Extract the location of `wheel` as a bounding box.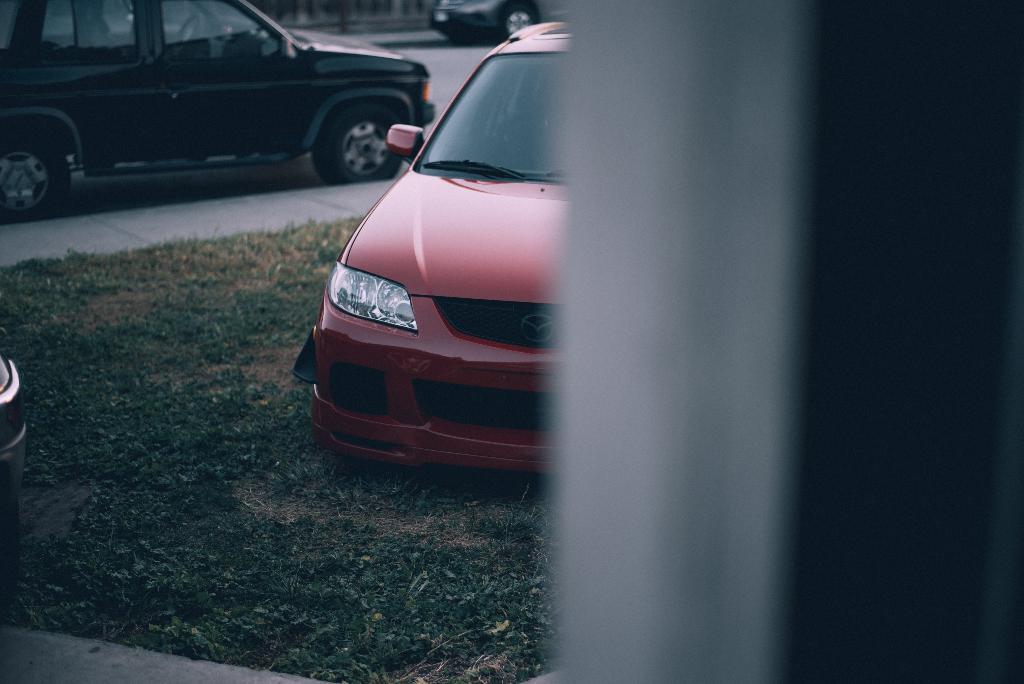
select_region(1, 111, 70, 198).
